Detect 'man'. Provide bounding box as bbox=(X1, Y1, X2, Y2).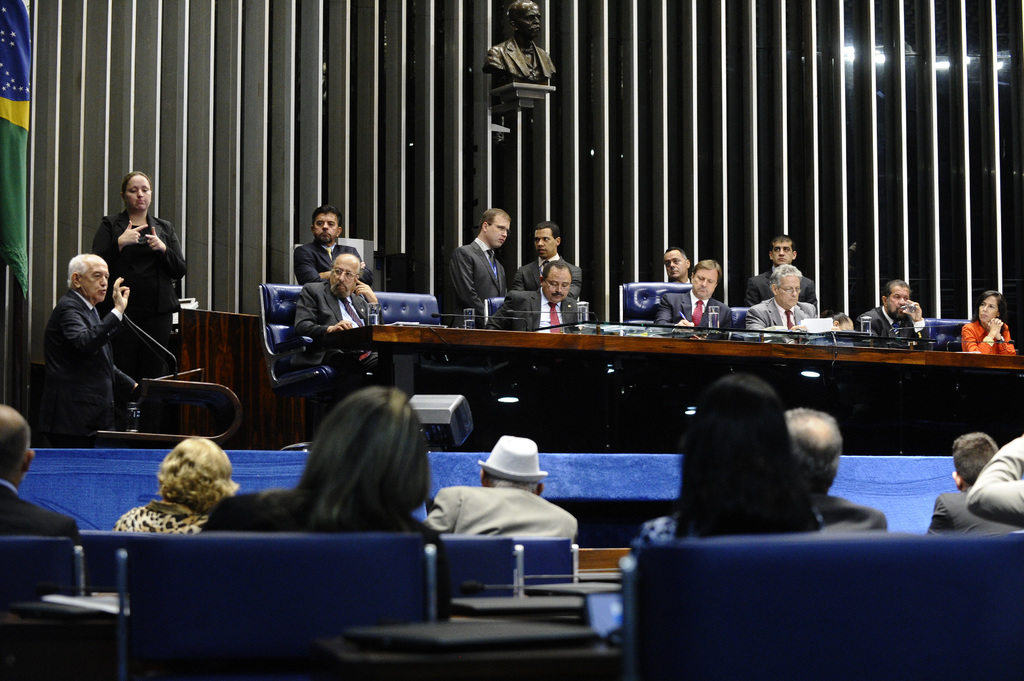
bbox=(859, 278, 929, 351).
